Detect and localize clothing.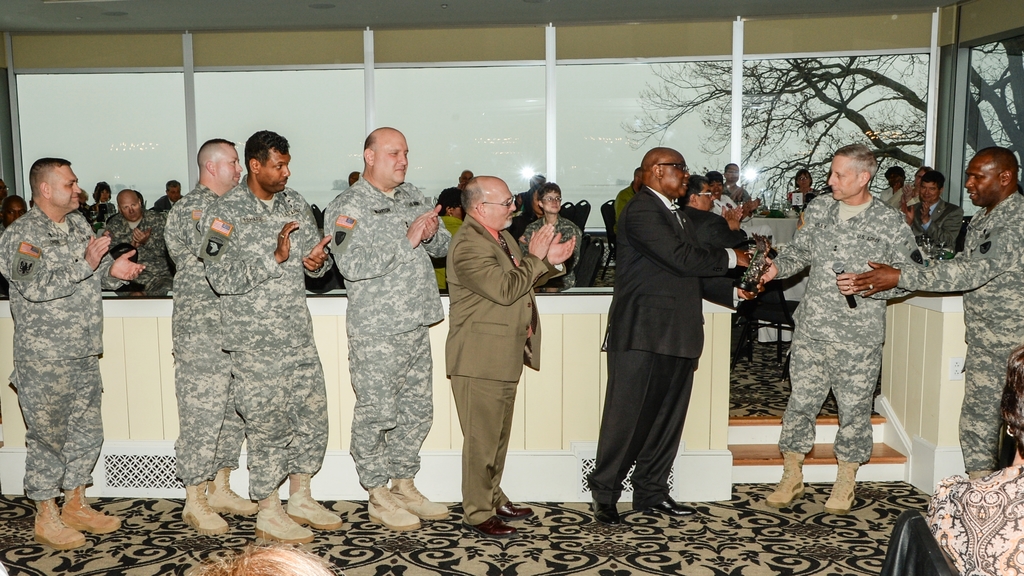
Localized at (left=893, top=191, right=1023, bottom=484).
